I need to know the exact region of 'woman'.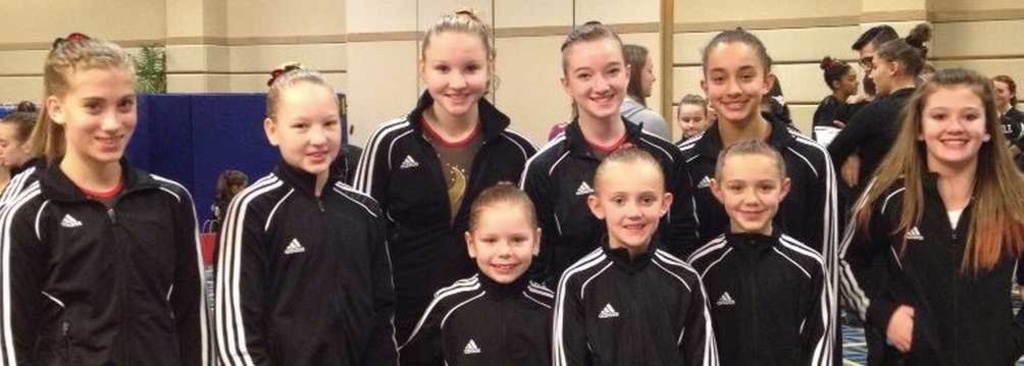
Region: region(825, 19, 935, 223).
